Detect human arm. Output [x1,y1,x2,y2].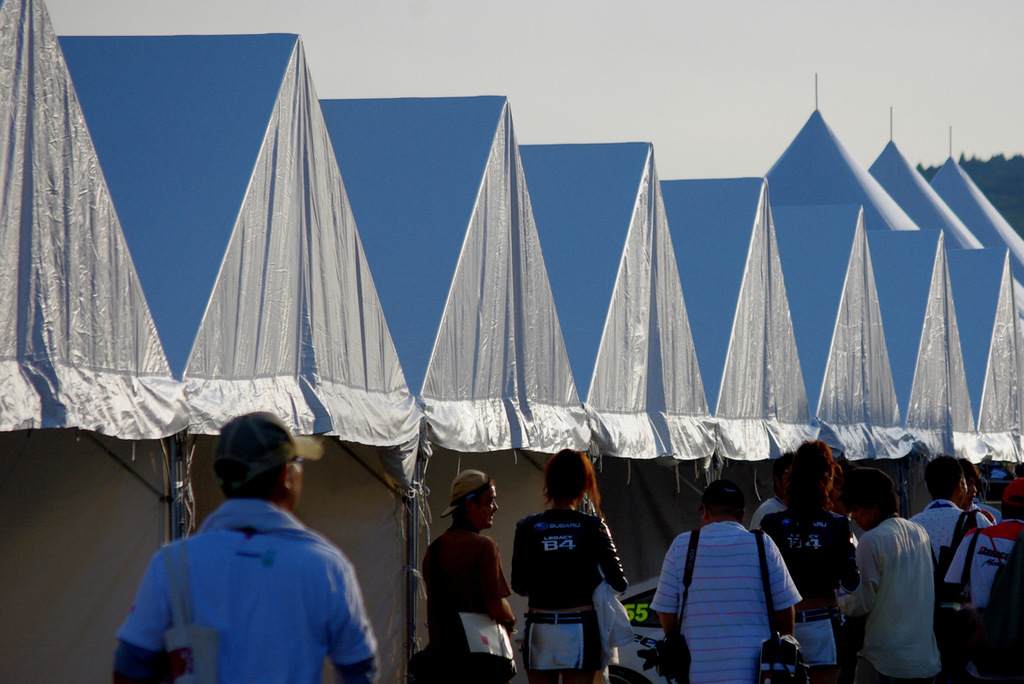
[111,538,185,683].
